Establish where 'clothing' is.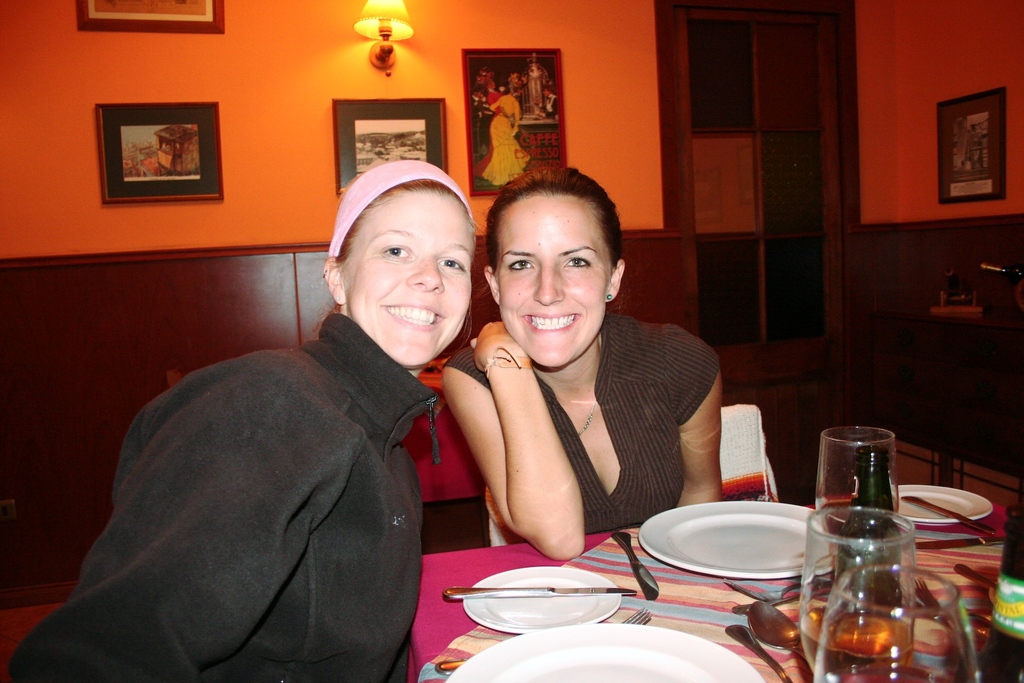
Established at [478,87,532,190].
